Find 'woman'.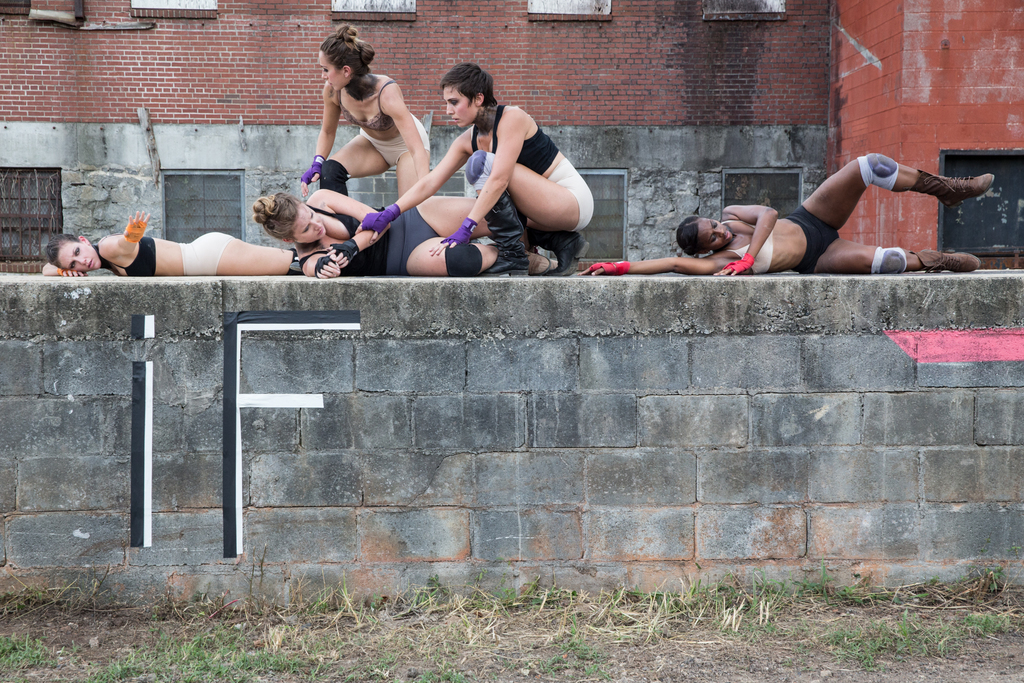
<bbox>404, 55, 598, 279</bbox>.
